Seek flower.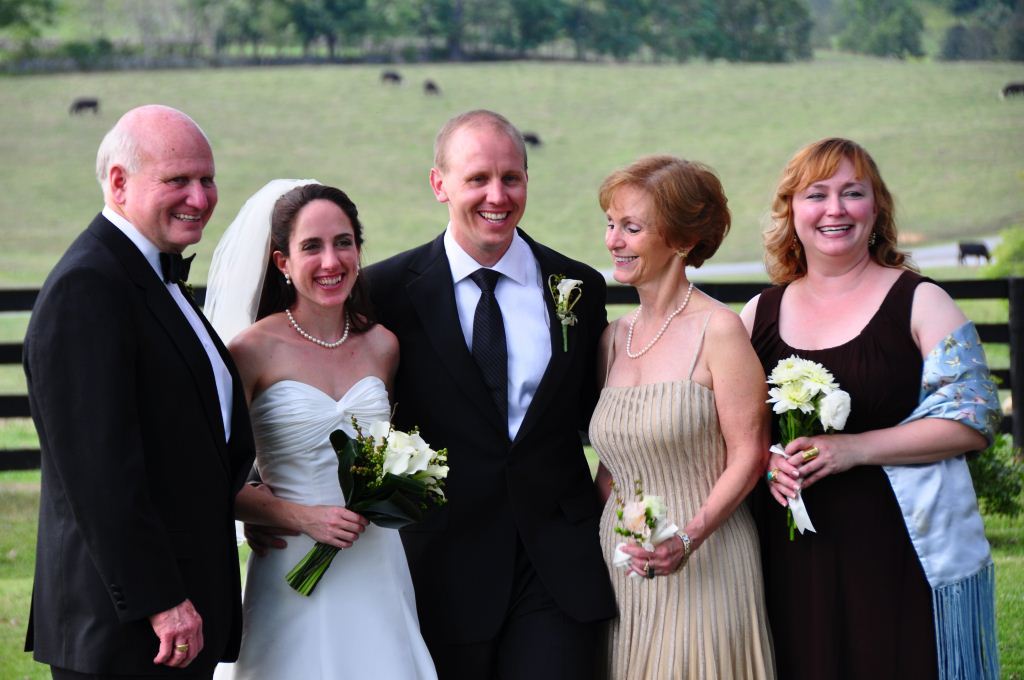
BBox(376, 419, 456, 491).
